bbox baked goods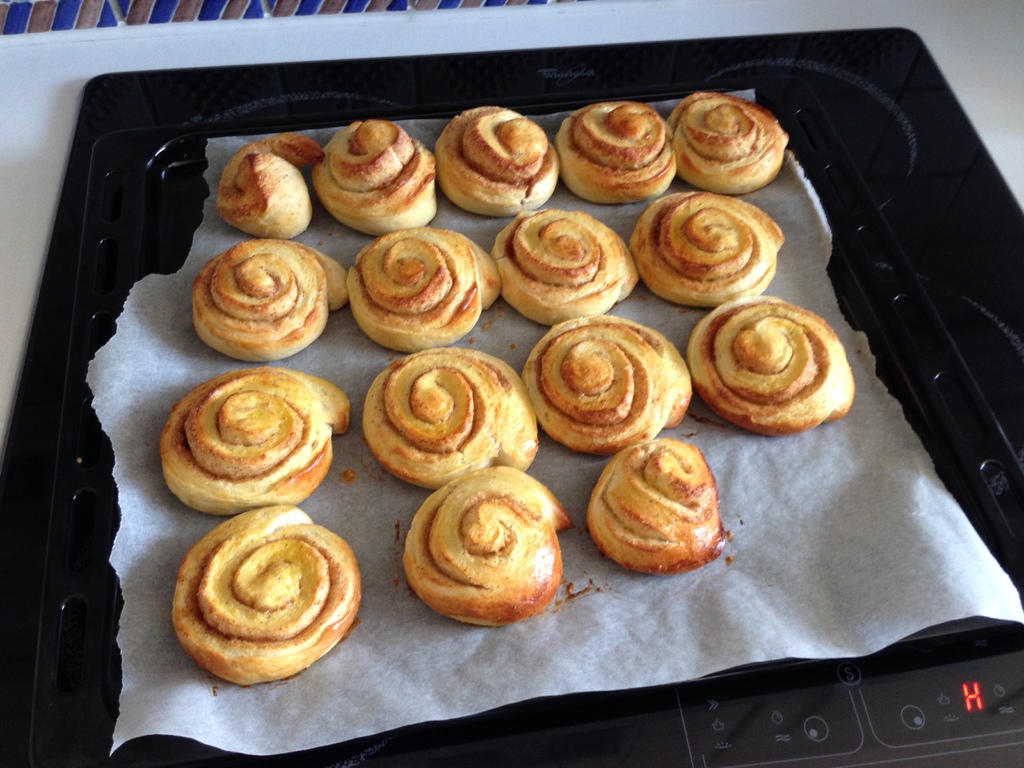
<region>170, 508, 365, 692</region>
